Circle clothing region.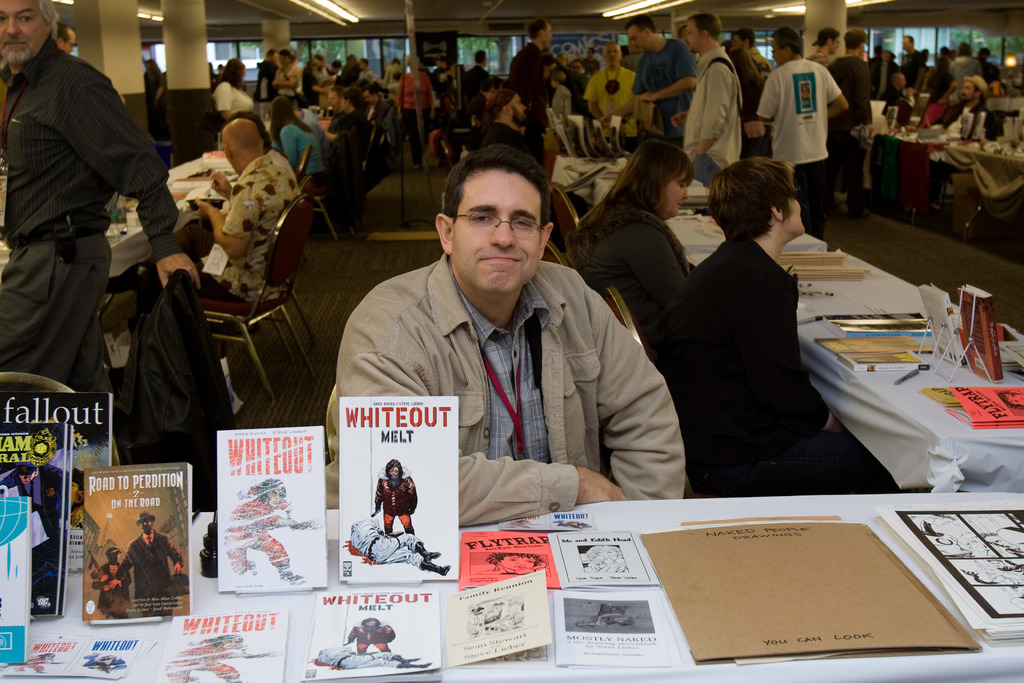
Region: 682/236/885/495.
